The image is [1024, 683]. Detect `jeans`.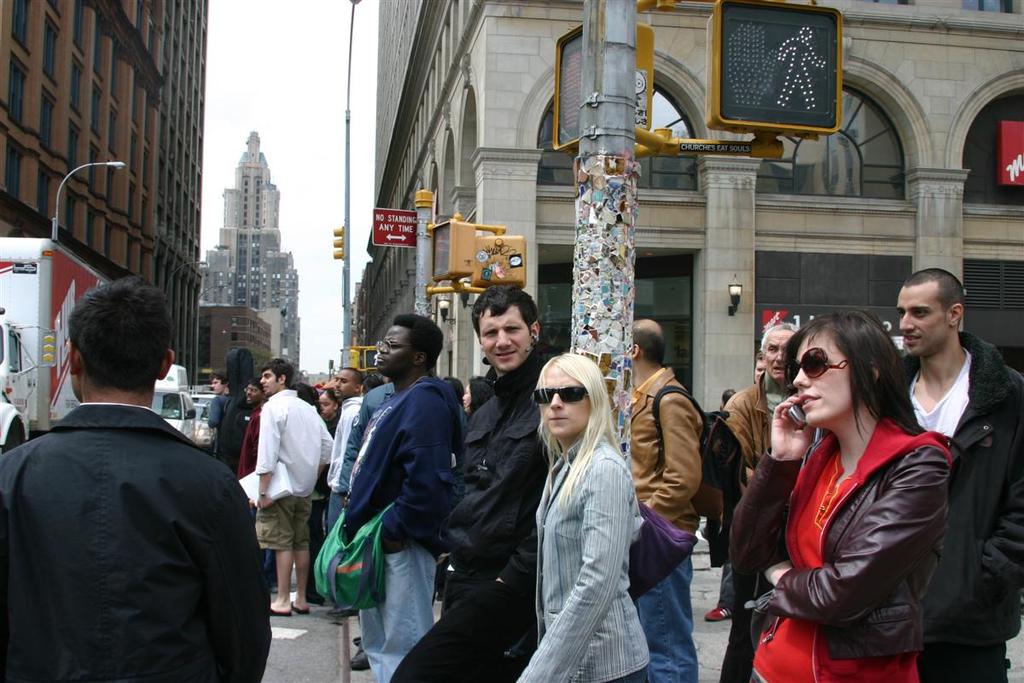
Detection: (635,552,698,682).
